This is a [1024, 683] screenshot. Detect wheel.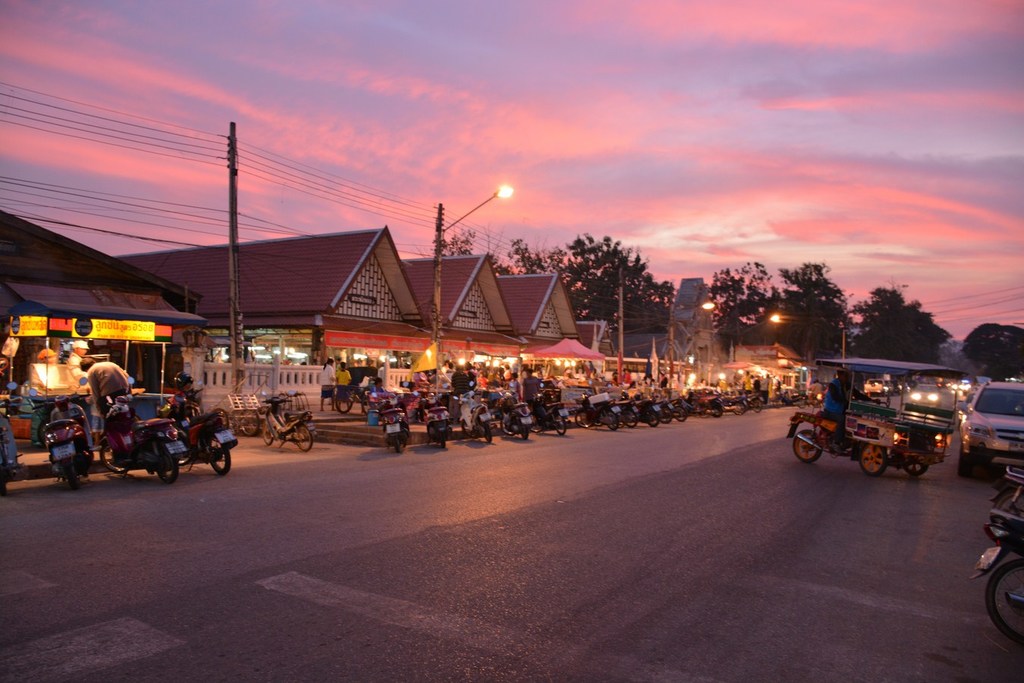
crop(714, 411, 721, 416).
